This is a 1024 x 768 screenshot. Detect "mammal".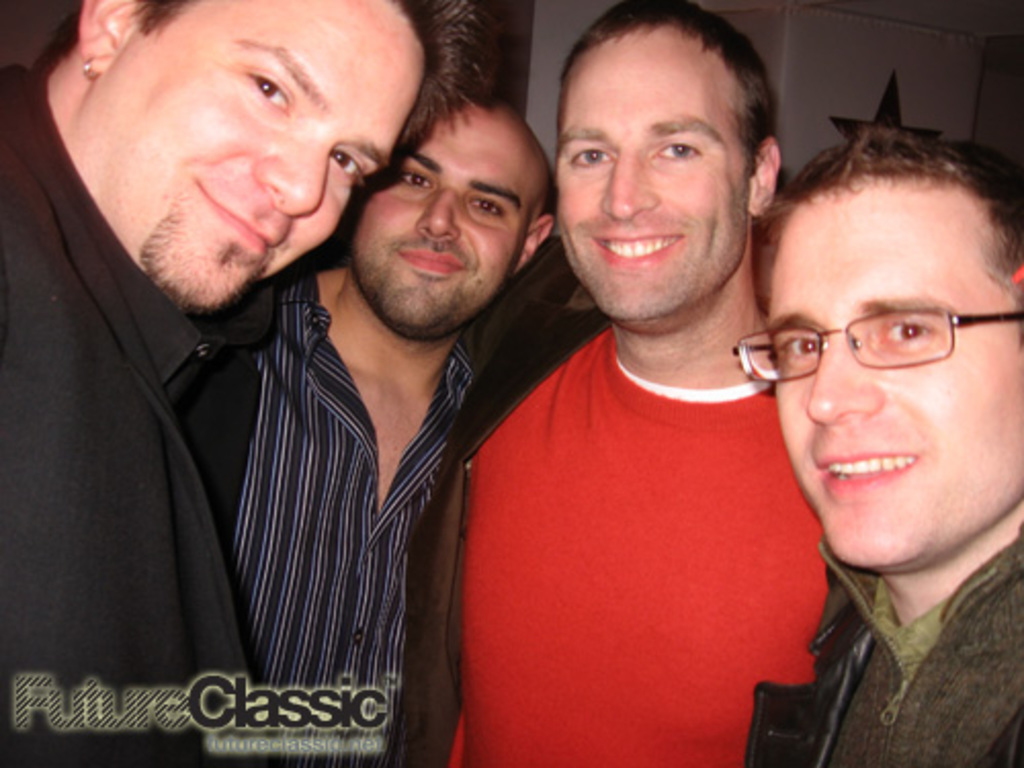
162 88 563 766.
